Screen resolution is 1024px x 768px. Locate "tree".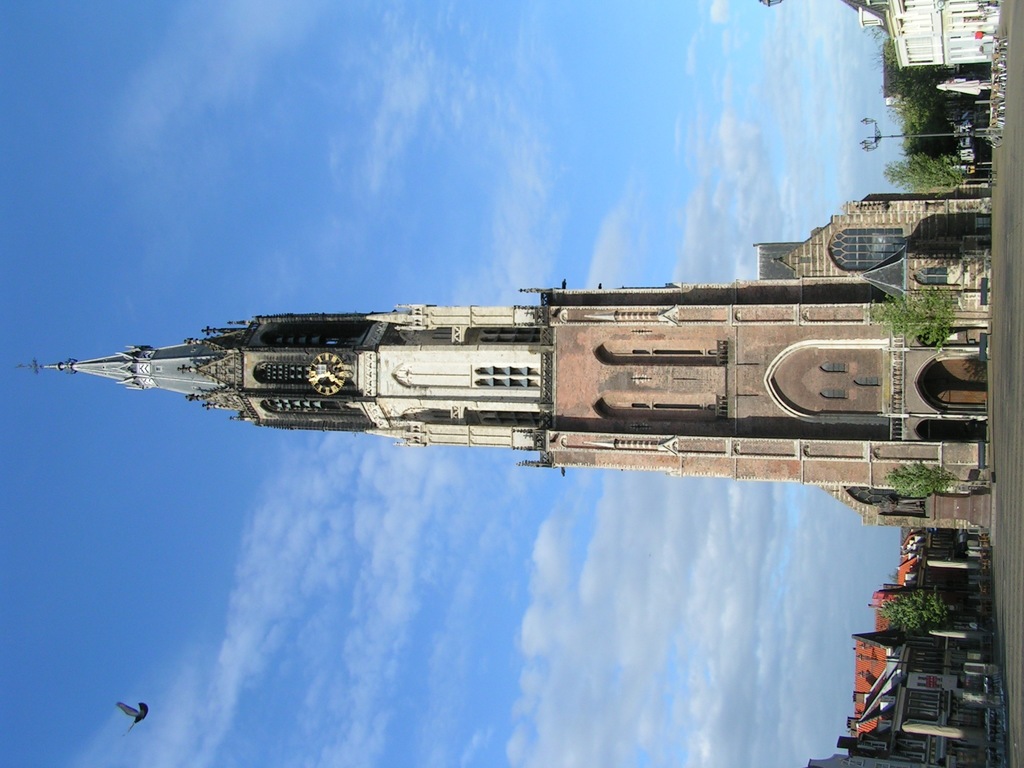
862:285:991:360.
